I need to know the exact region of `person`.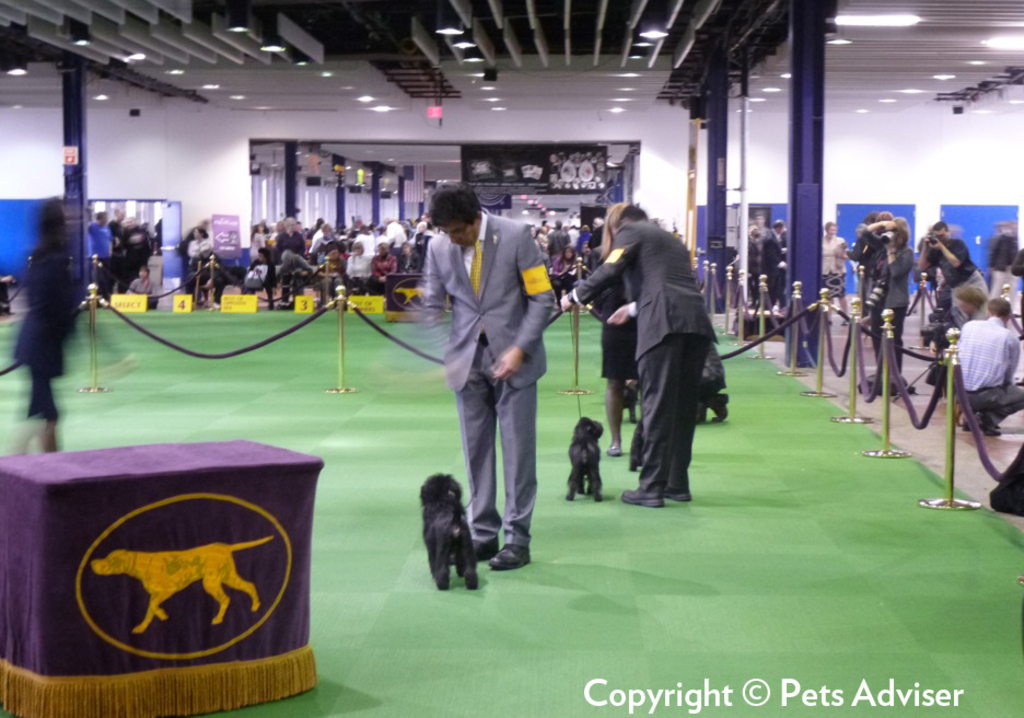
Region: 949,299,1023,439.
